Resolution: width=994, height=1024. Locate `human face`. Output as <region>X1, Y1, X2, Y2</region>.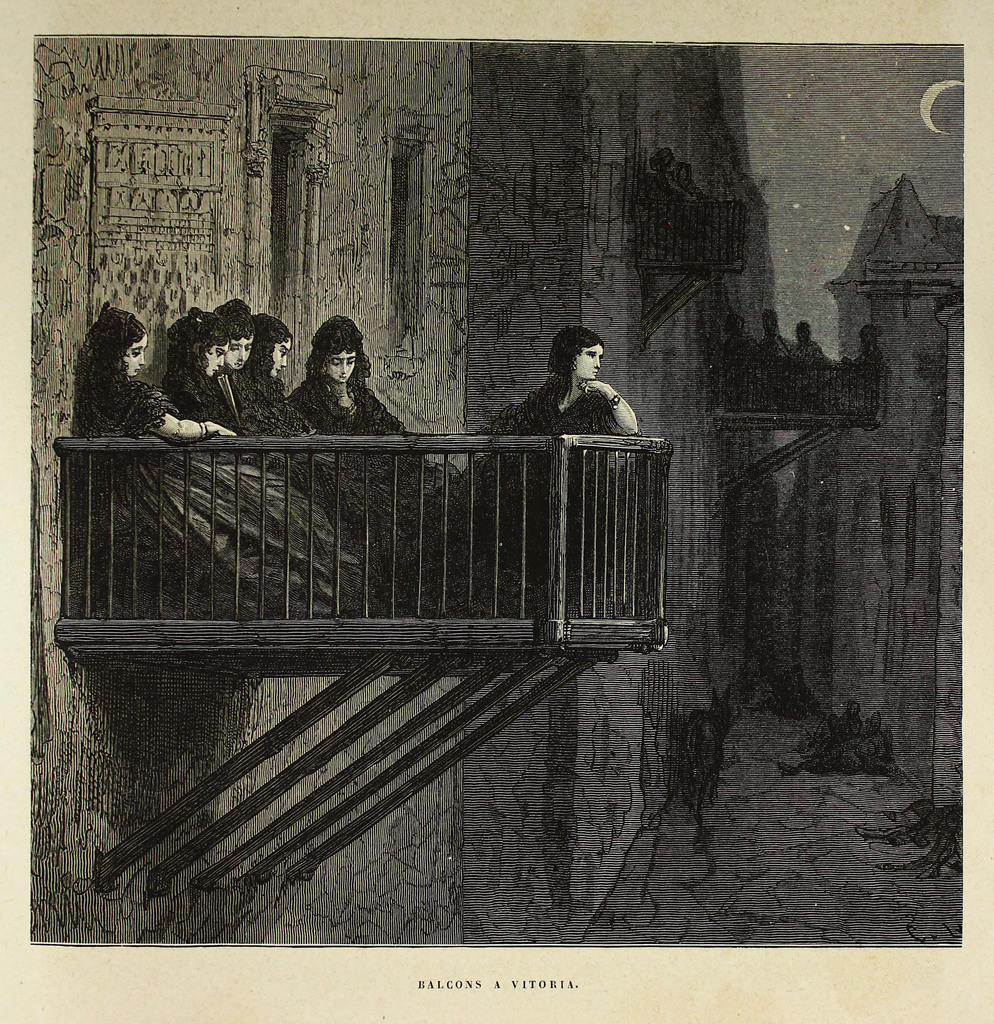
<region>323, 350, 358, 378</region>.
